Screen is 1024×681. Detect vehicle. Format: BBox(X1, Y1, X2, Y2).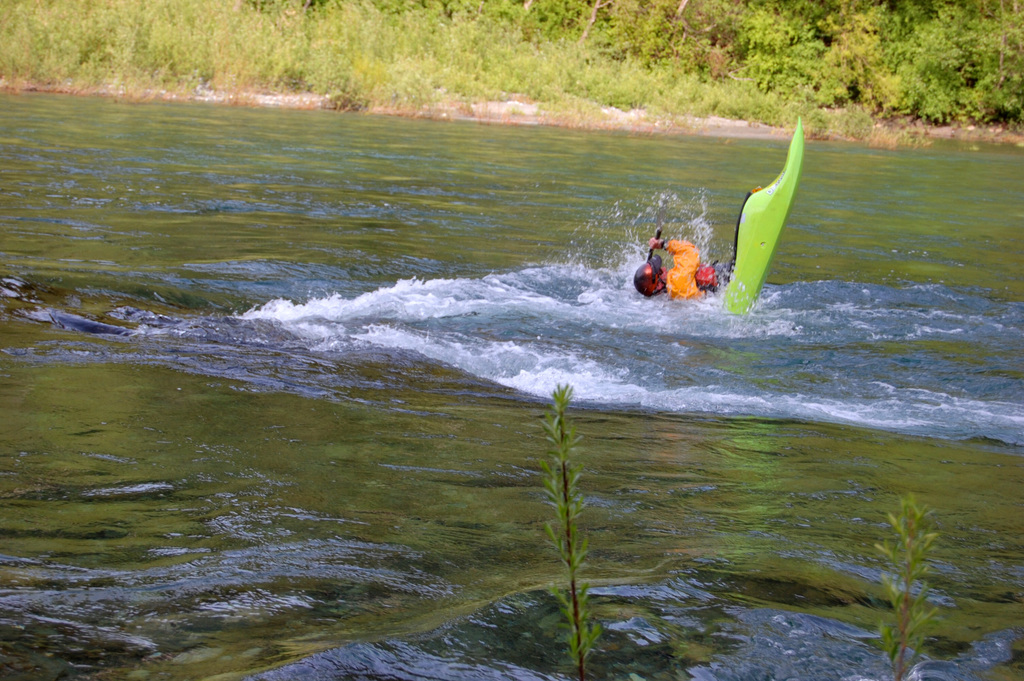
BBox(714, 112, 806, 320).
